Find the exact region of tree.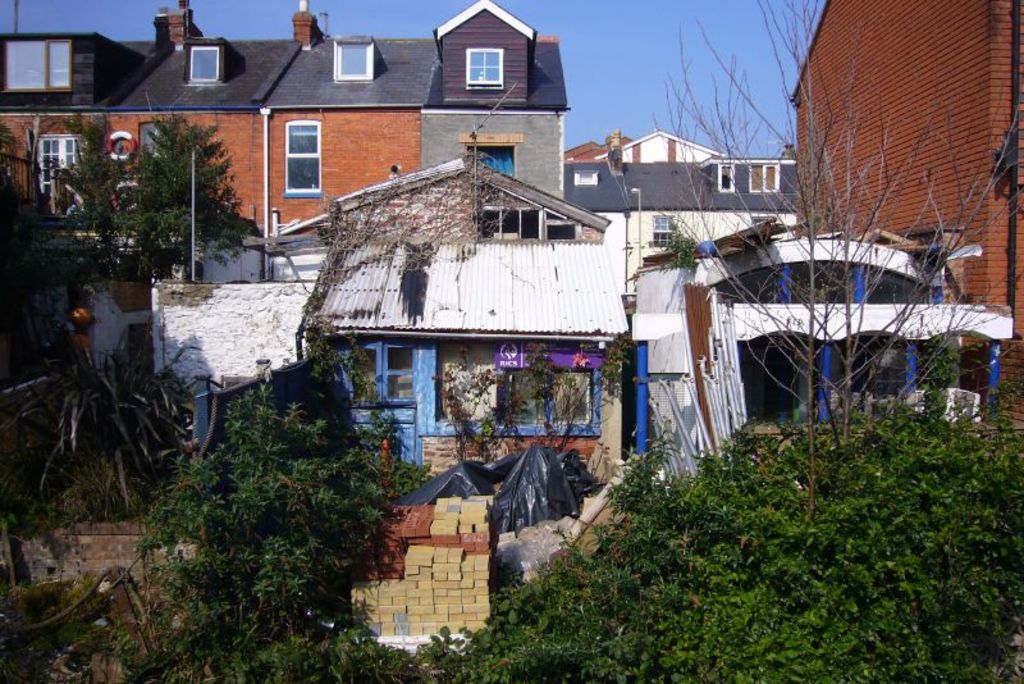
Exact region: pyautogui.locateOnScreen(83, 377, 431, 683).
